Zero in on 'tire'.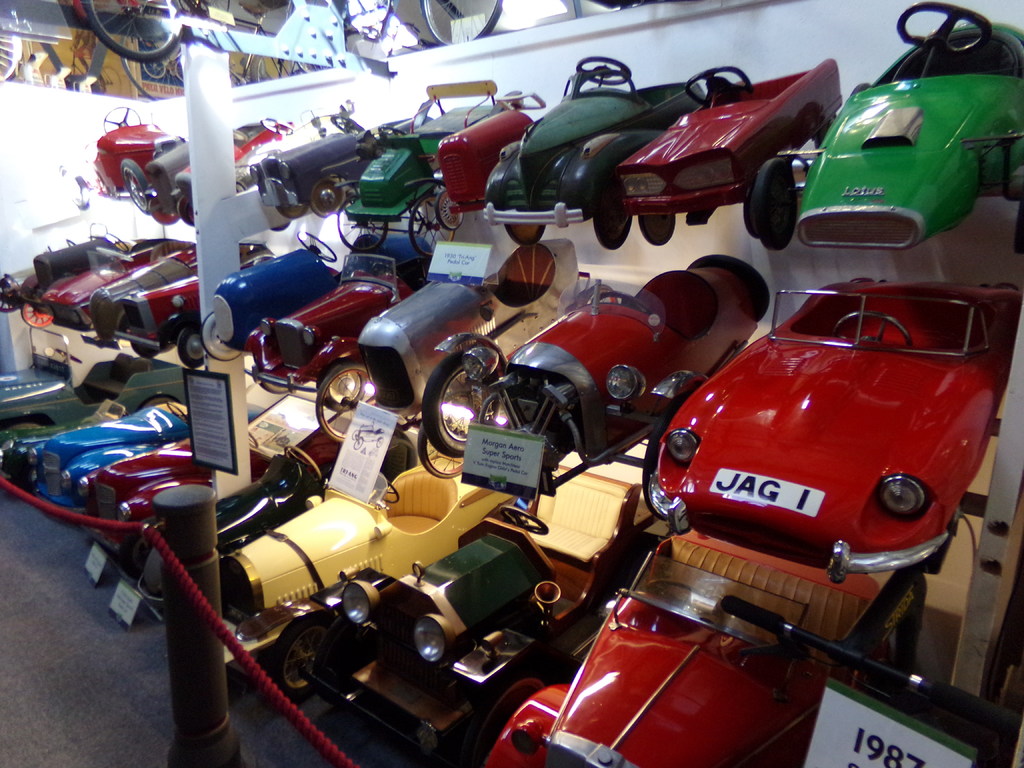
Zeroed in: box(143, 60, 166, 78).
